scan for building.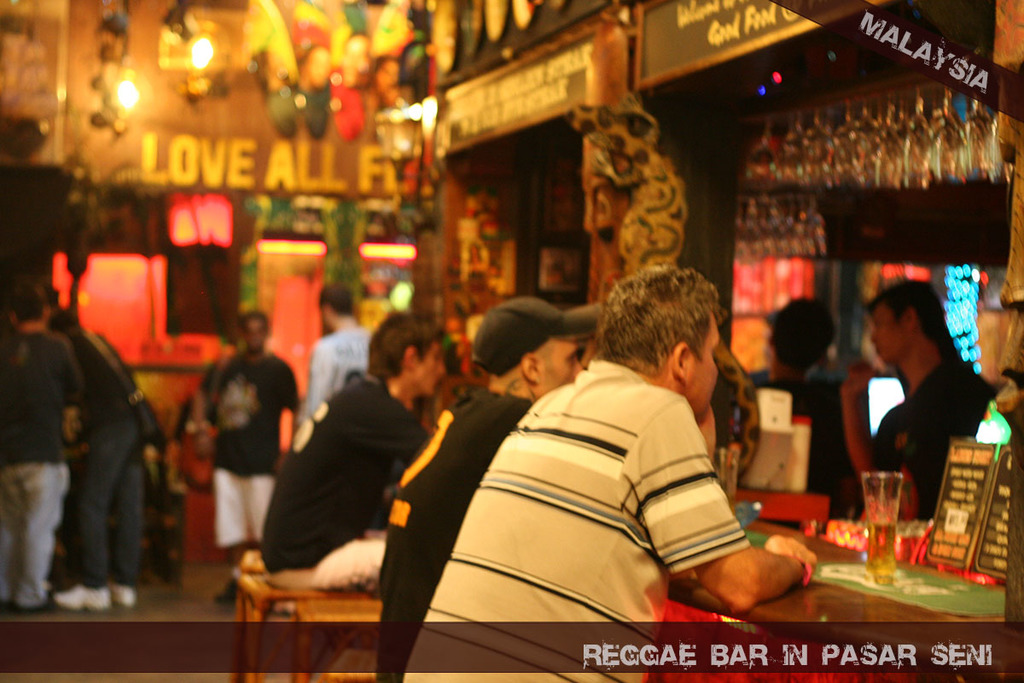
Scan result: rect(0, 0, 1023, 682).
